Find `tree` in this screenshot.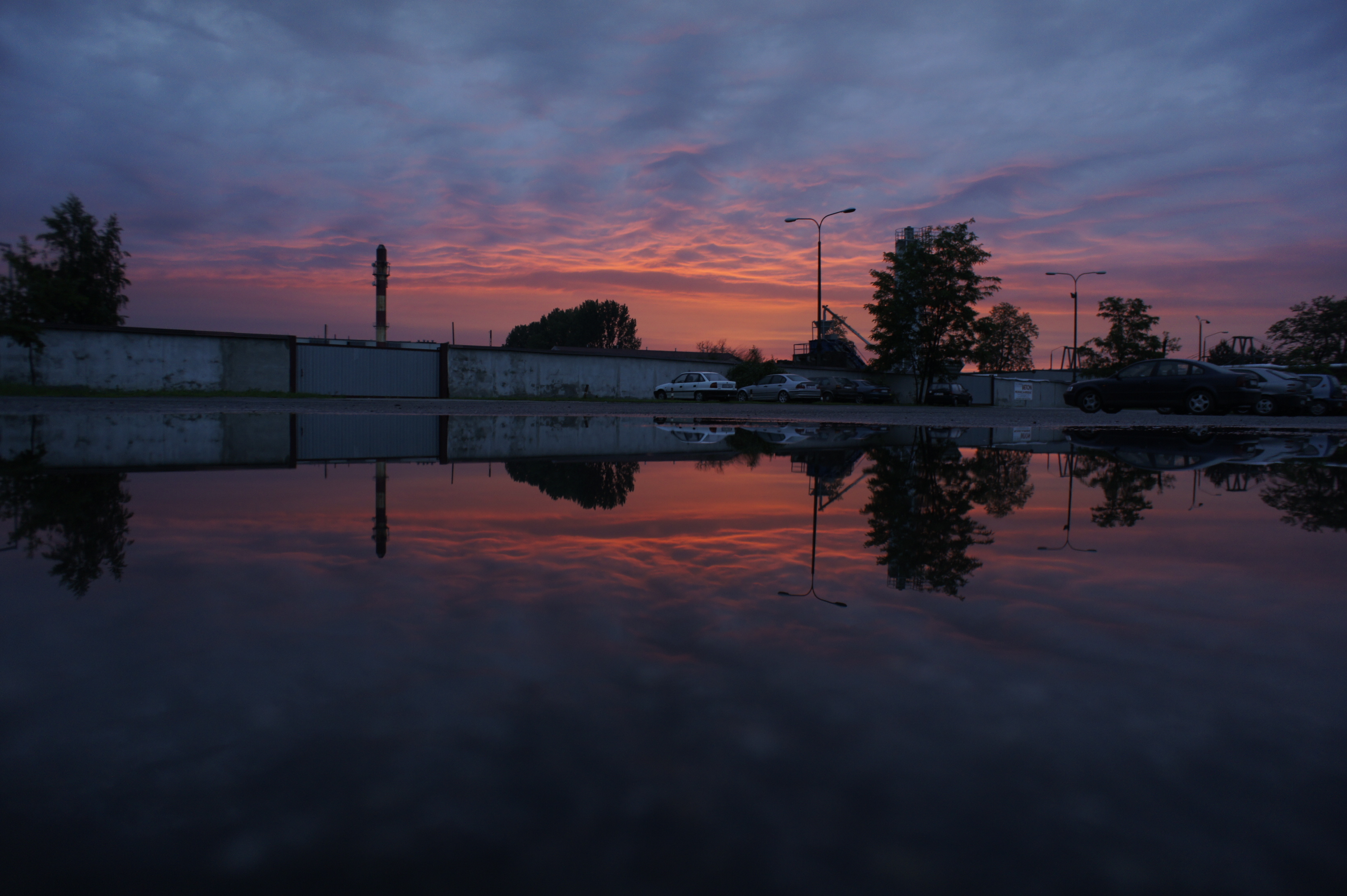
The bounding box for `tree` is 390,121,423,163.
